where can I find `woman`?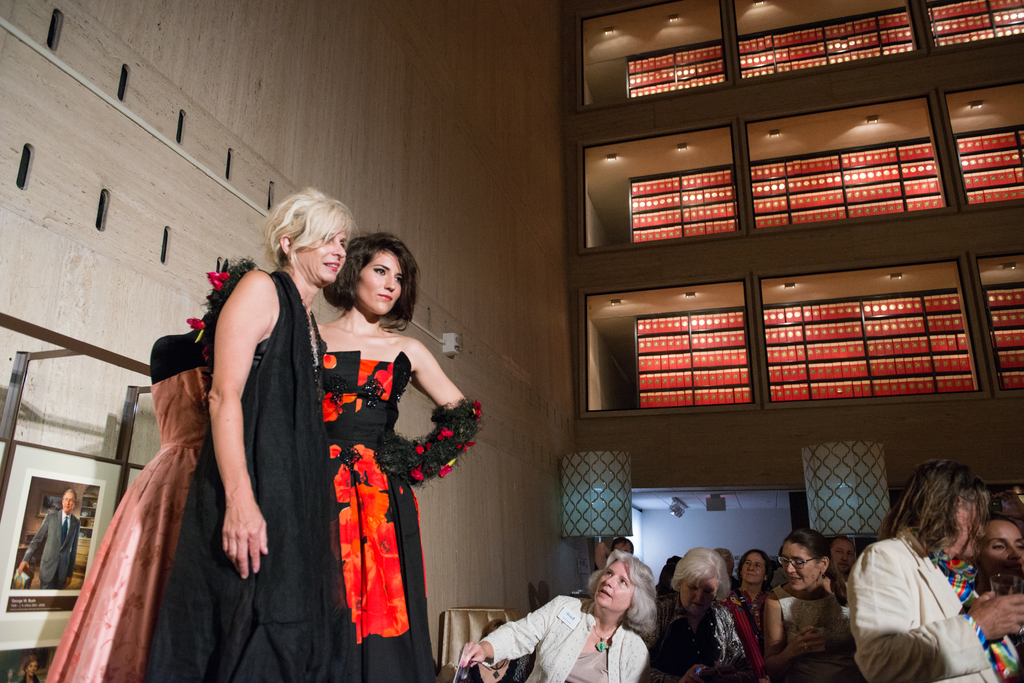
You can find it at 48,253,264,682.
